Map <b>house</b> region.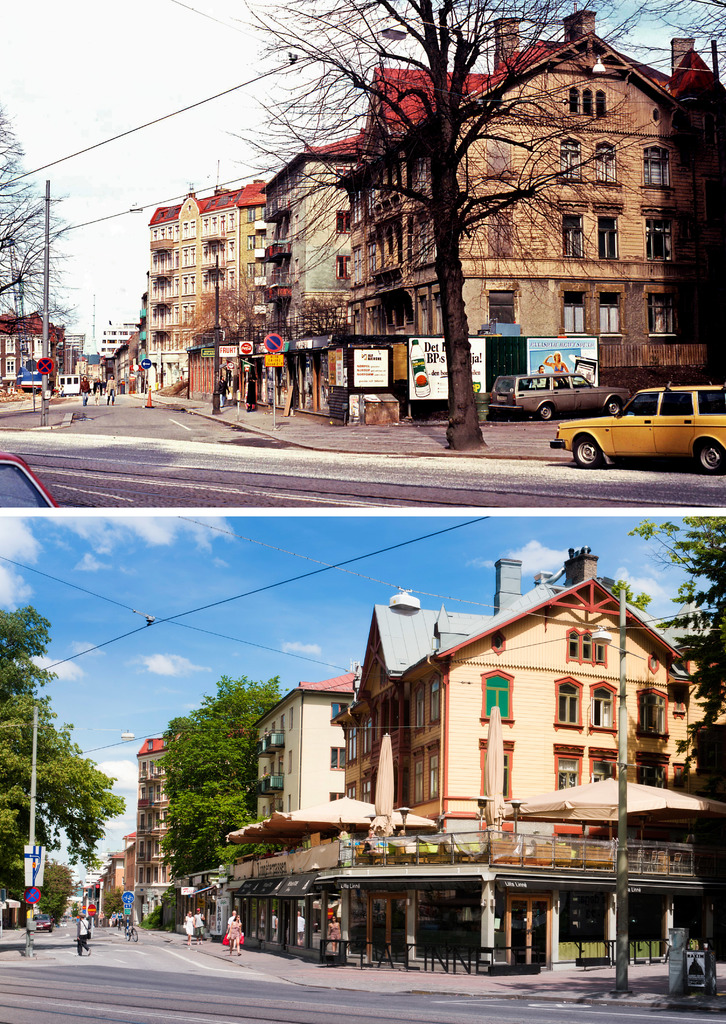
Mapped to 228:671:387:855.
